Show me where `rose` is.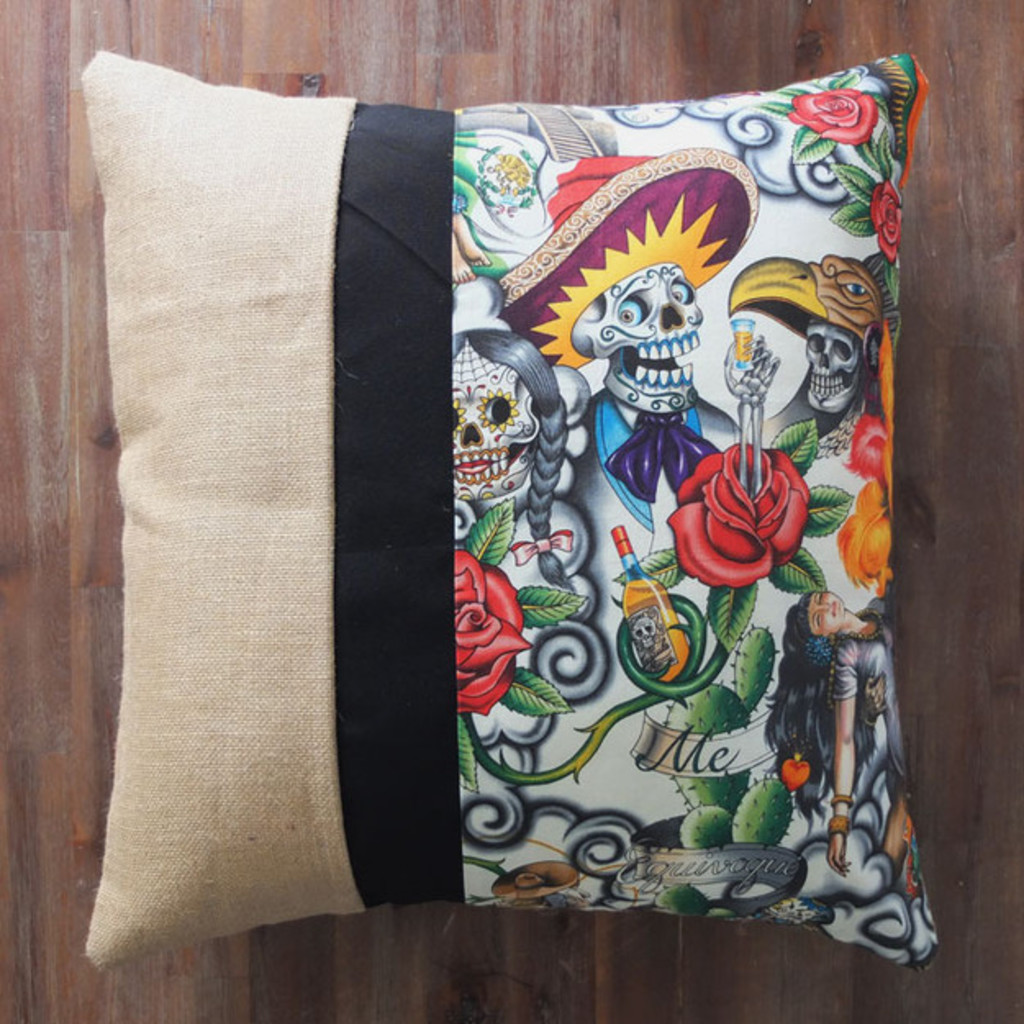
`rose` is at [452,554,523,716].
